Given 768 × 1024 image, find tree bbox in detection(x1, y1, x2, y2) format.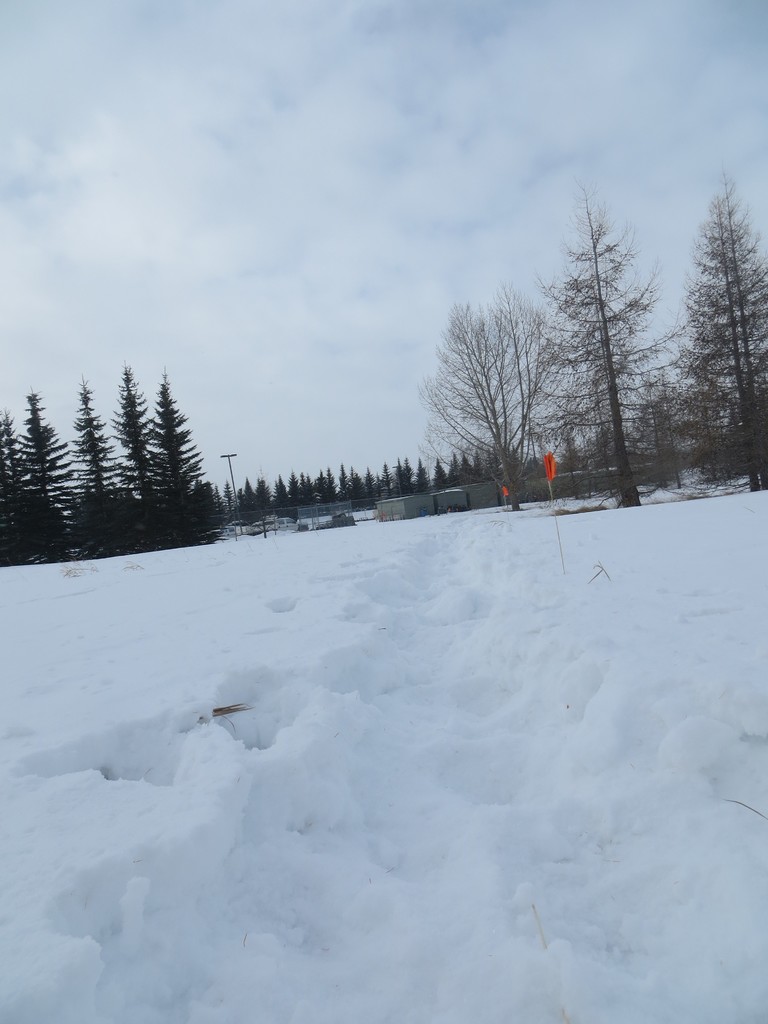
detection(16, 385, 81, 522).
